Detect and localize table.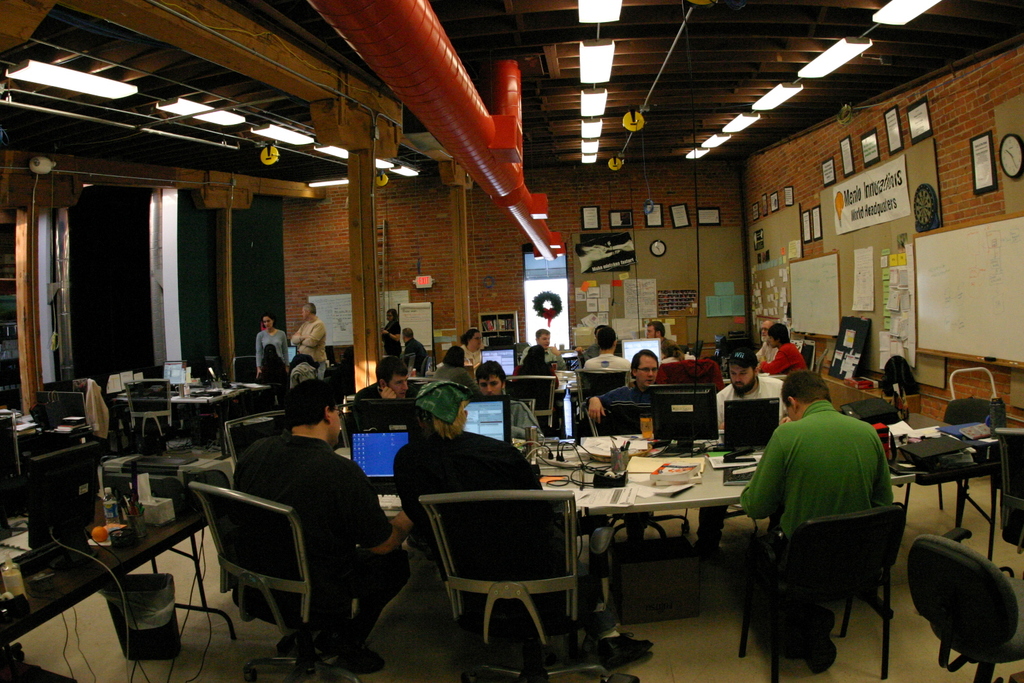
Localized at 379:448:919:618.
